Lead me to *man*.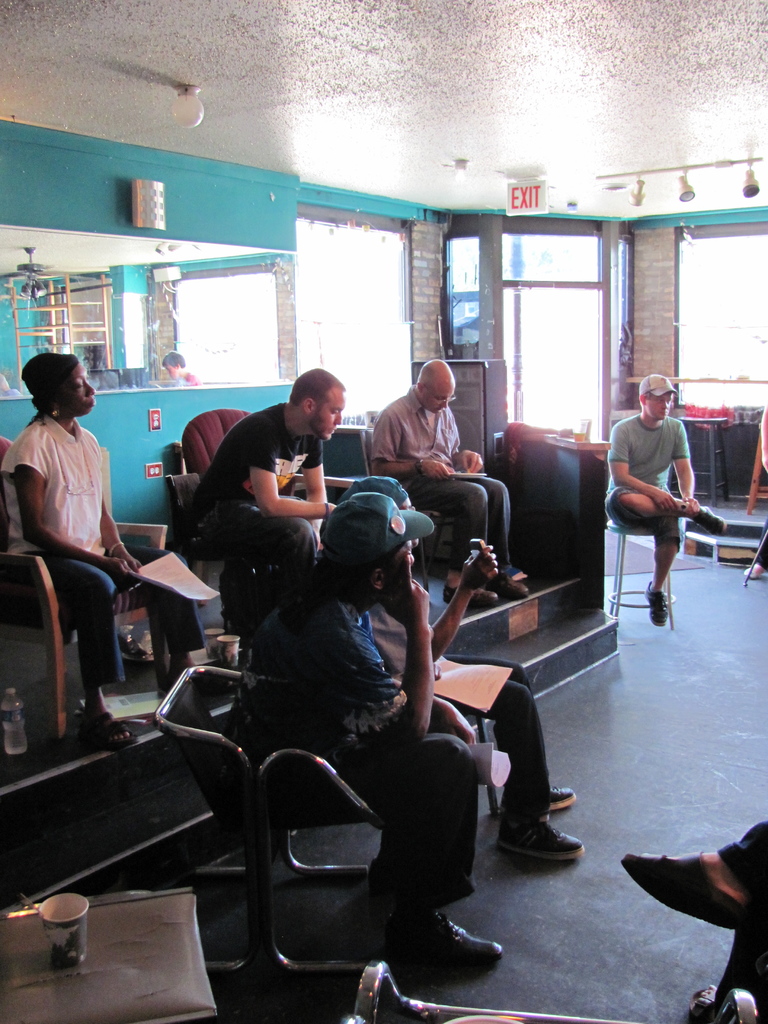
Lead to detection(331, 480, 589, 861).
